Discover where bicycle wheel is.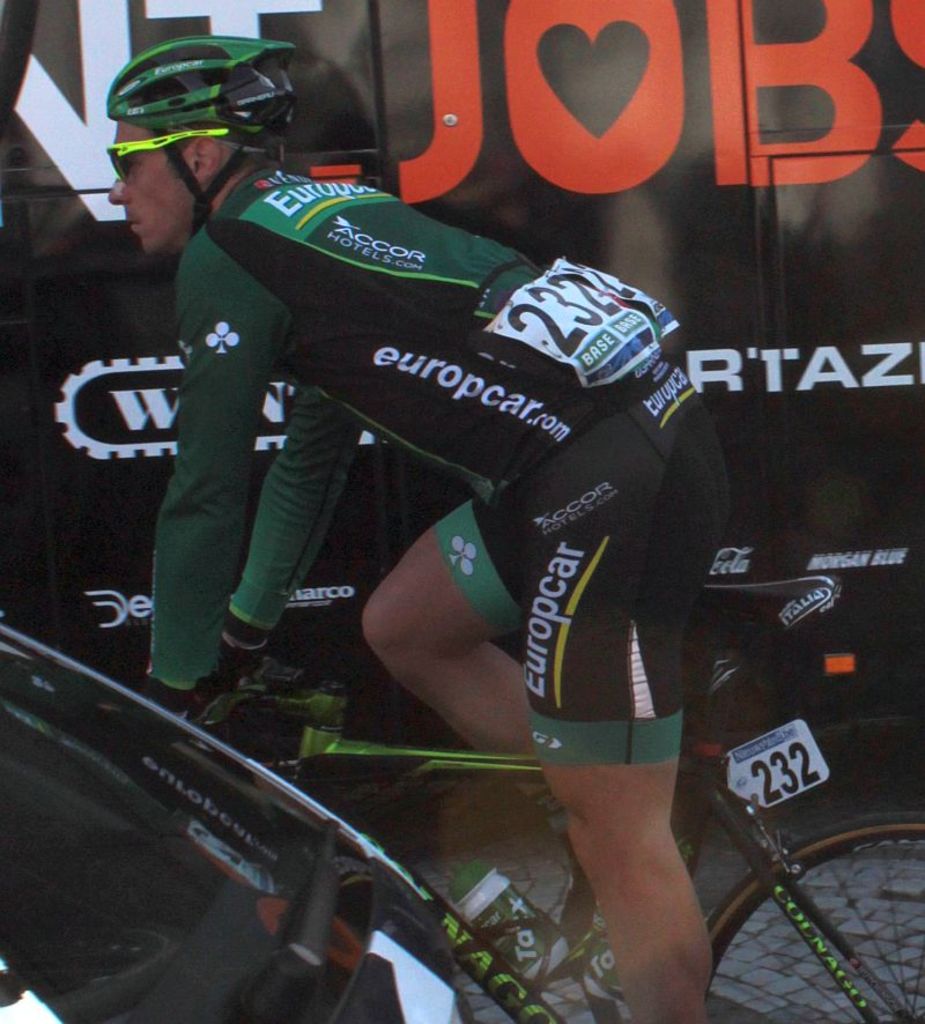
Discovered at Rect(703, 814, 924, 1023).
